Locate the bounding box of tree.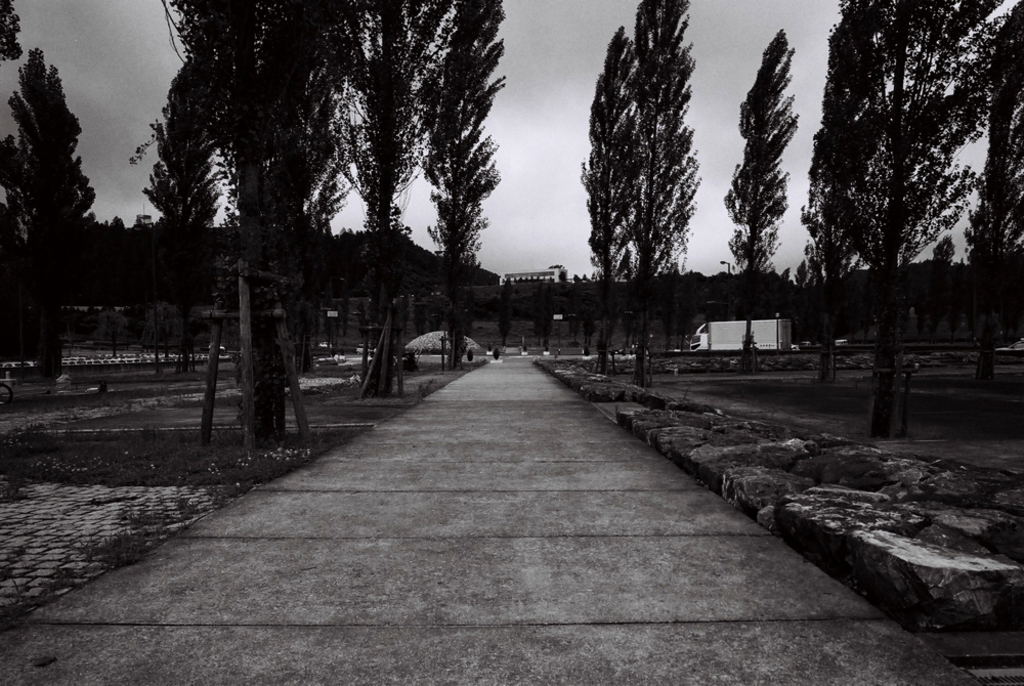
Bounding box: Rect(961, 14, 1023, 396).
